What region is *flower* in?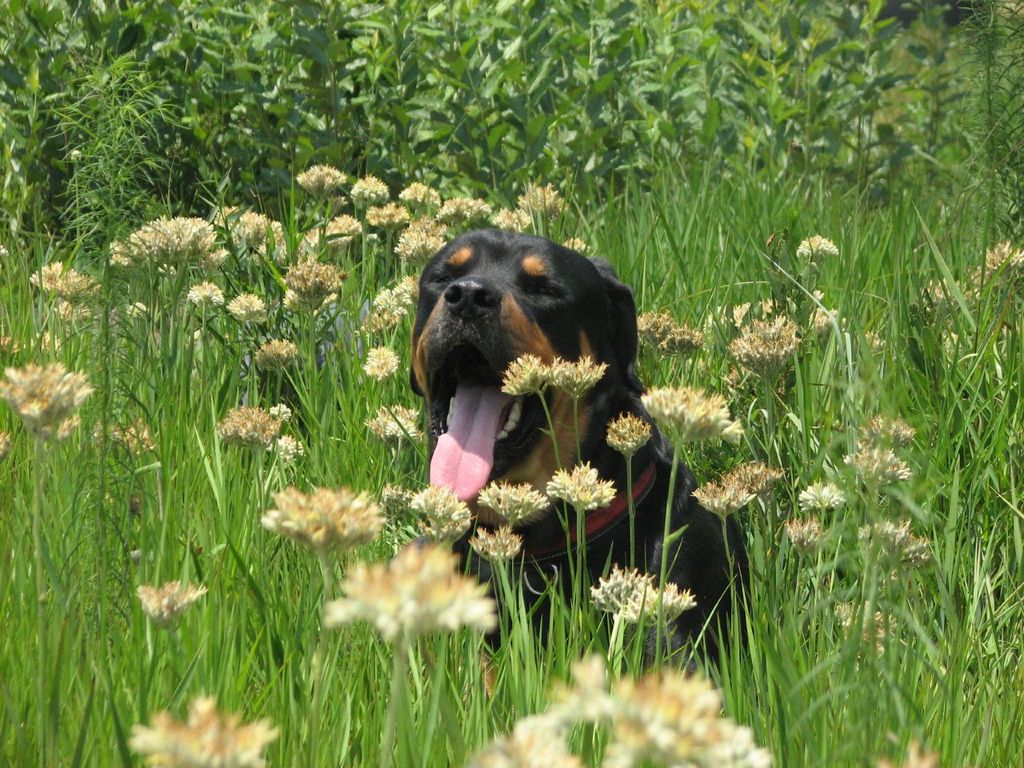
[633,309,704,357].
